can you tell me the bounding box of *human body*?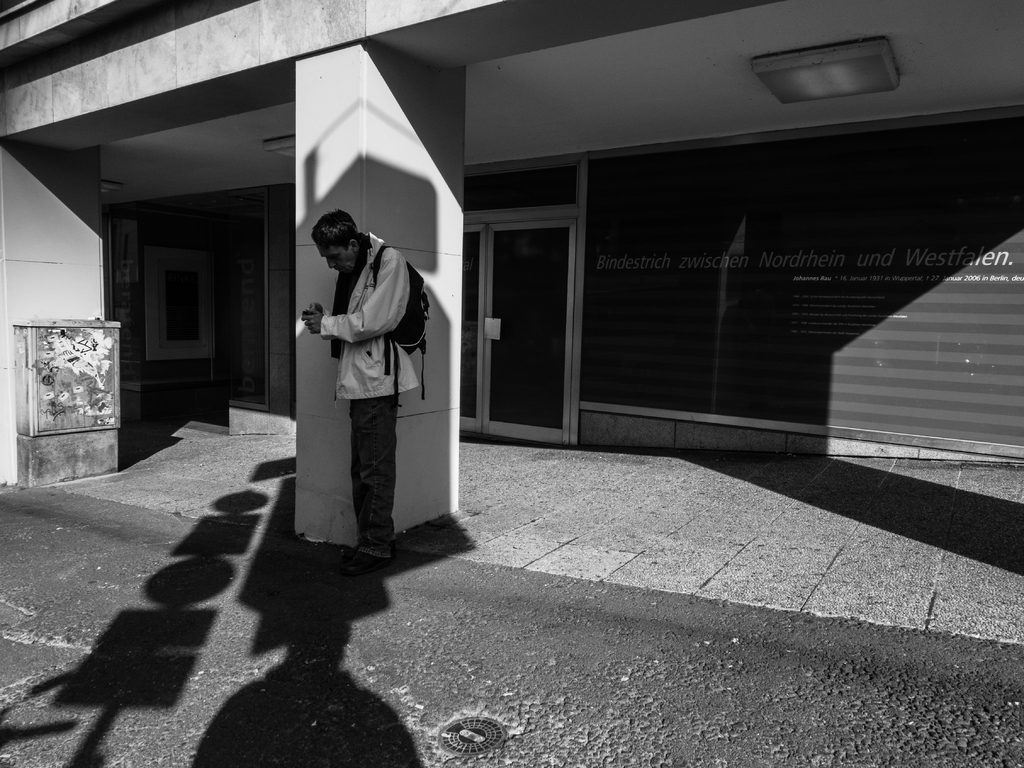
x1=287, y1=198, x2=439, y2=566.
